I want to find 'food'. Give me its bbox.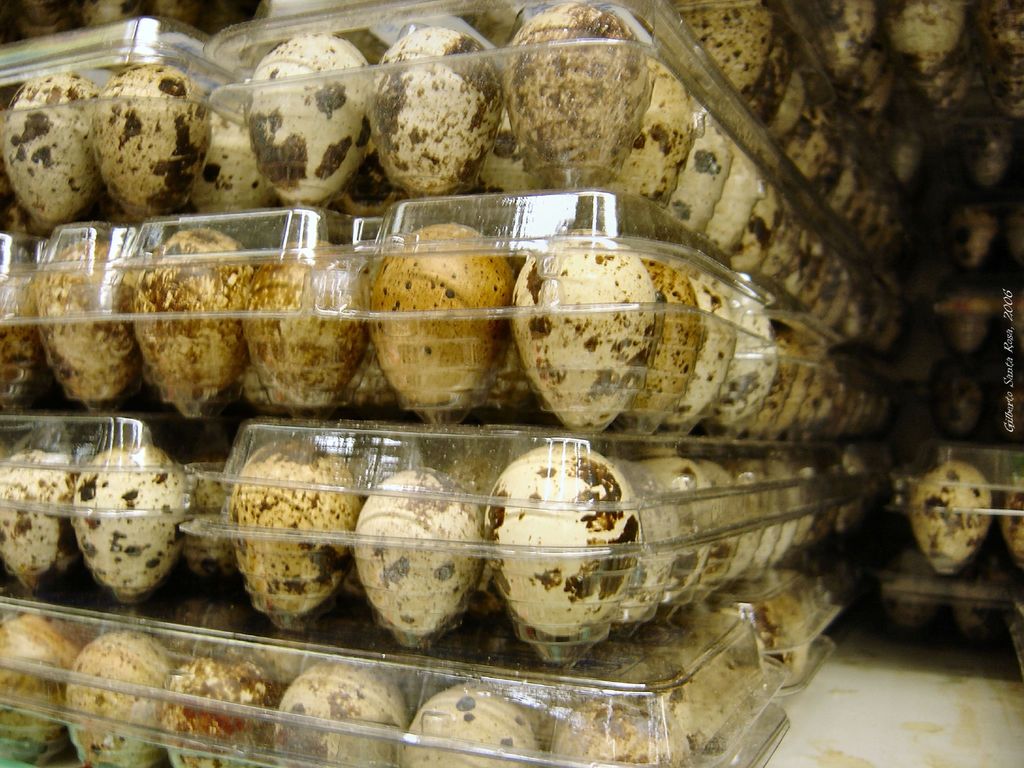
box=[239, 367, 263, 412].
